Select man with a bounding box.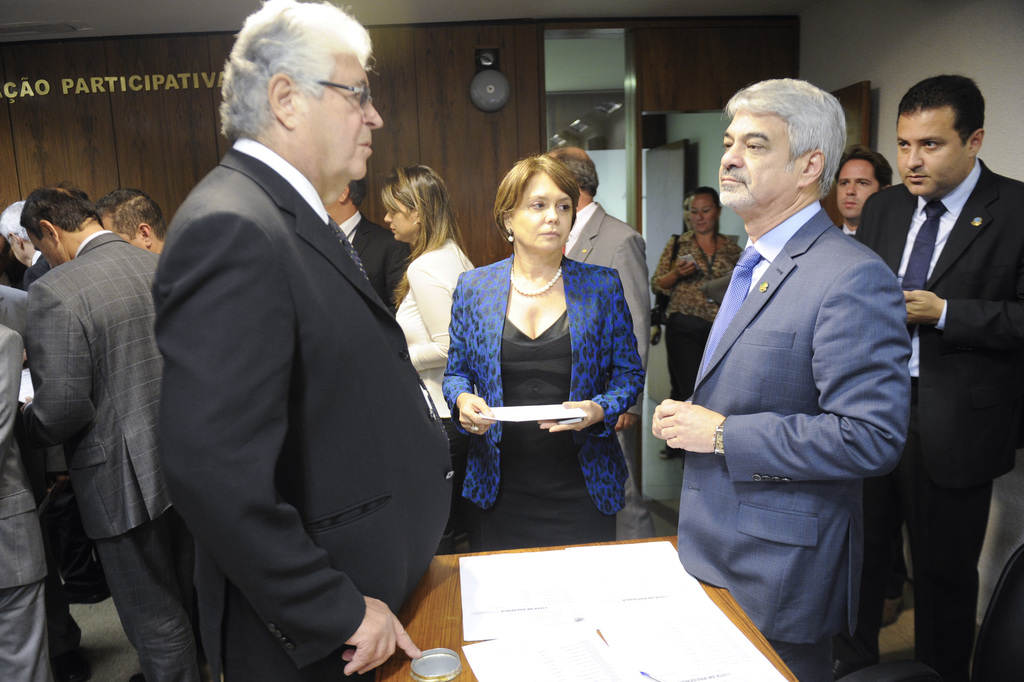
643/72/913/681.
